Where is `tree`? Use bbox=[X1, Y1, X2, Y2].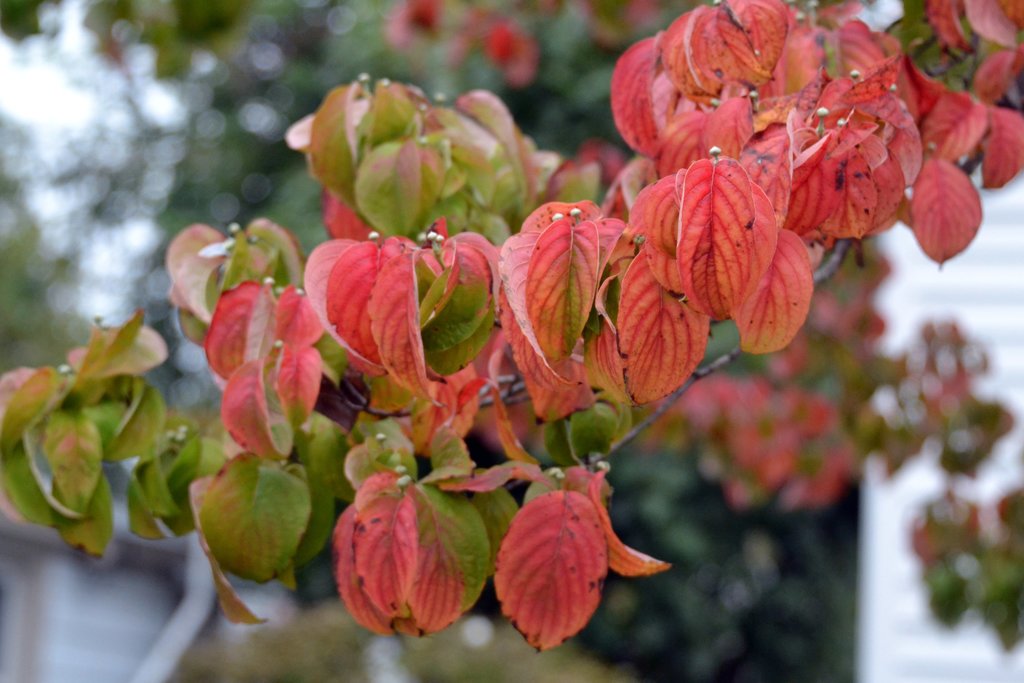
bbox=[0, 0, 1023, 656].
